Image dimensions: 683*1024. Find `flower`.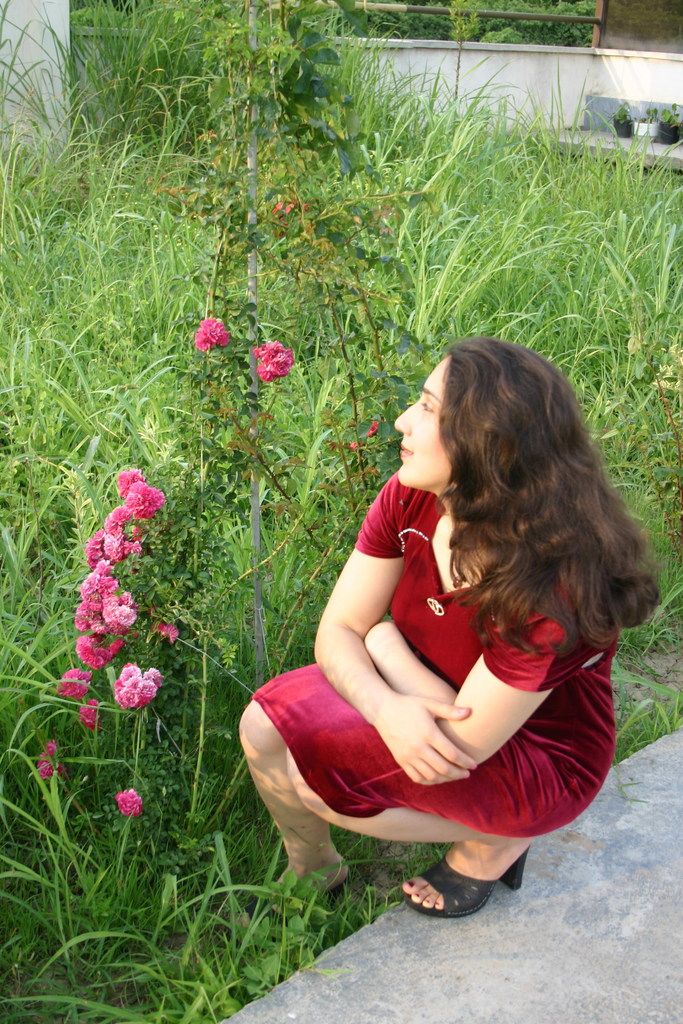
276 195 308 218.
